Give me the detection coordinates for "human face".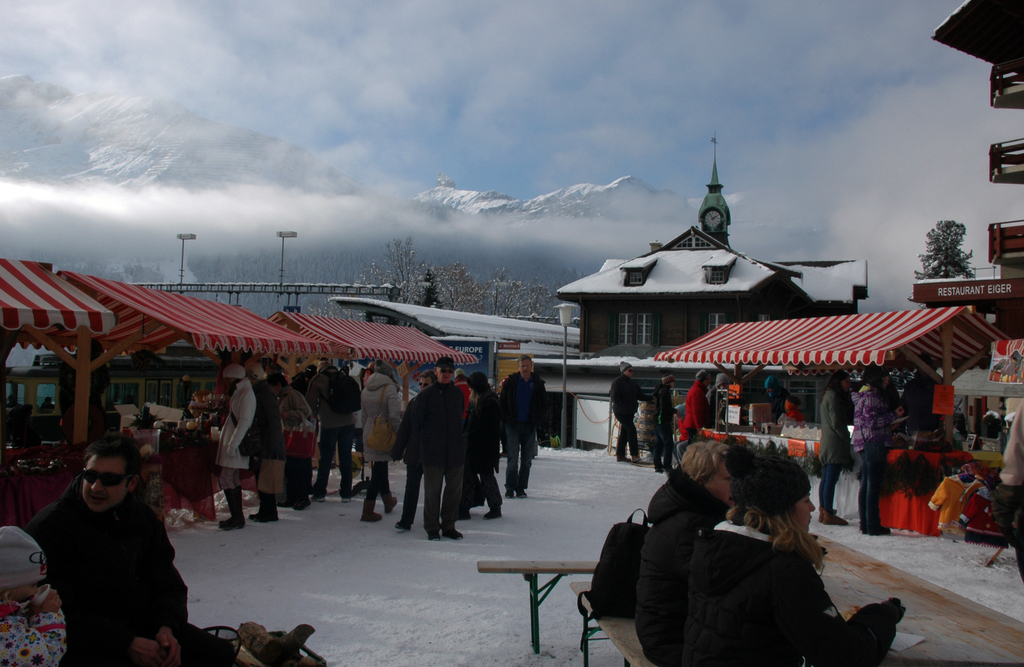
[82, 457, 126, 515].
